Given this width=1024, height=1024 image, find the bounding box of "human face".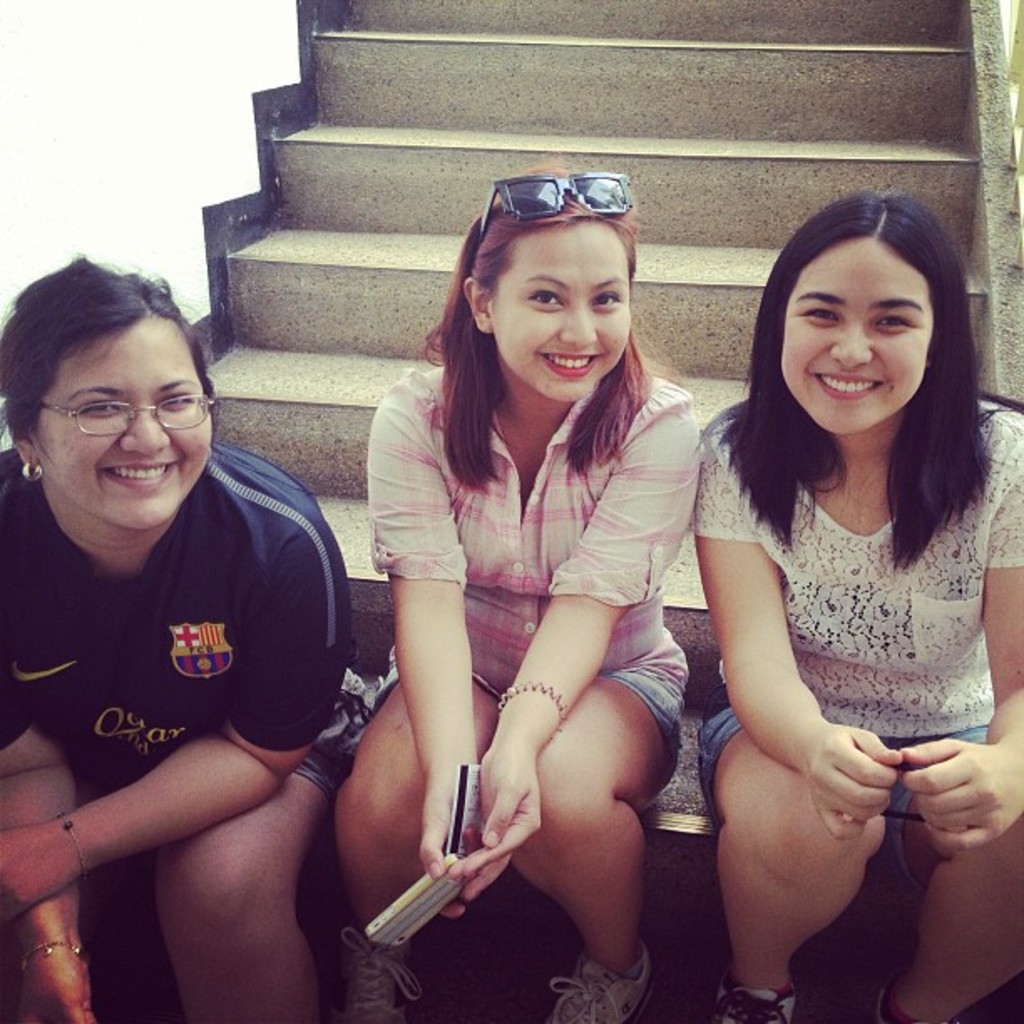
locate(33, 315, 209, 529).
